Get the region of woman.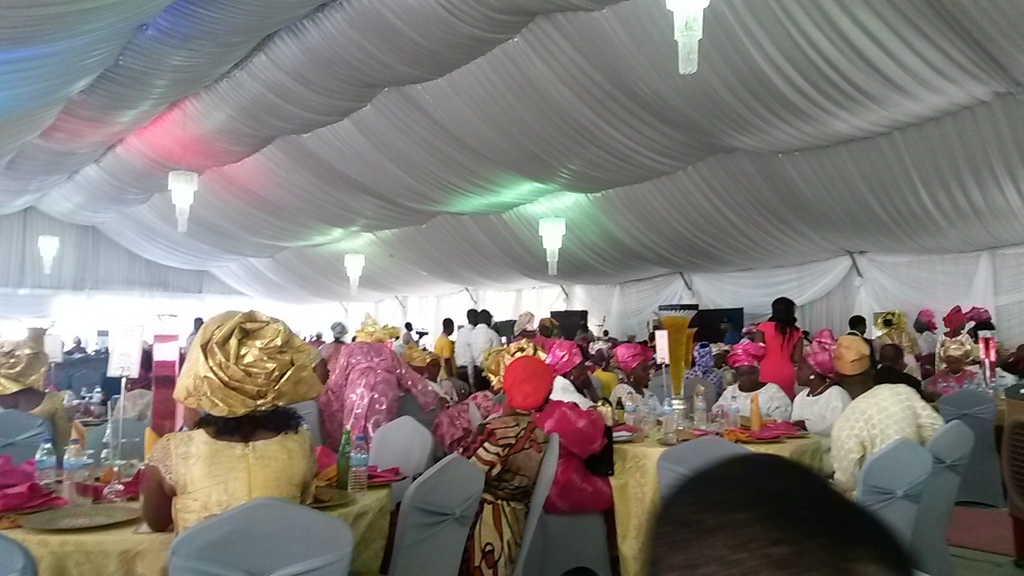
(x1=783, y1=321, x2=868, y2=437).
